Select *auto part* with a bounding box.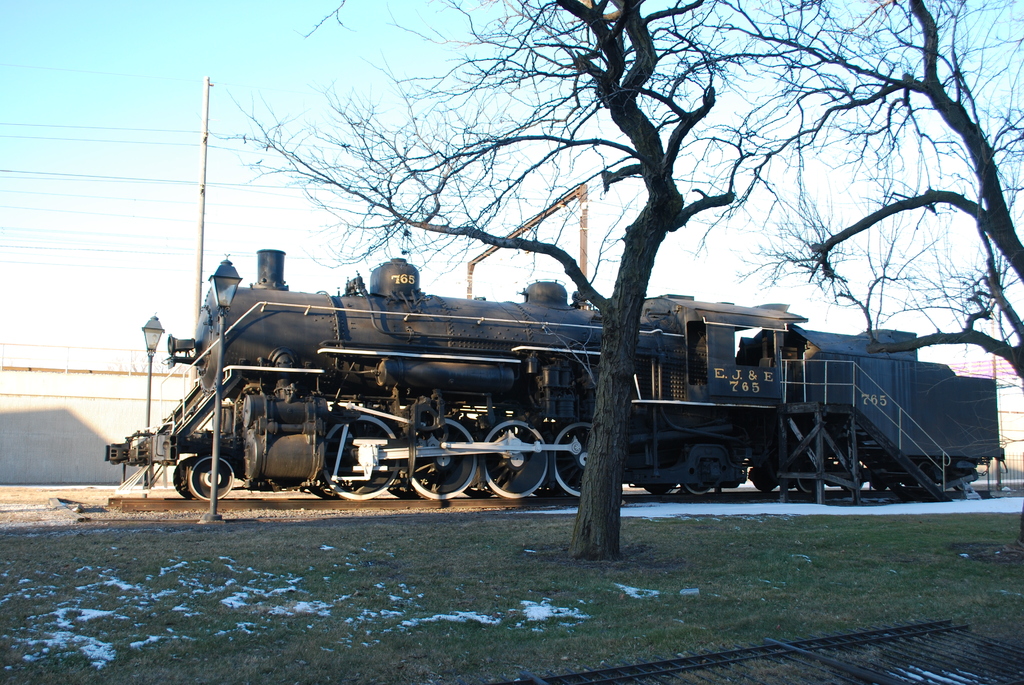
[110,244,1002,504].
